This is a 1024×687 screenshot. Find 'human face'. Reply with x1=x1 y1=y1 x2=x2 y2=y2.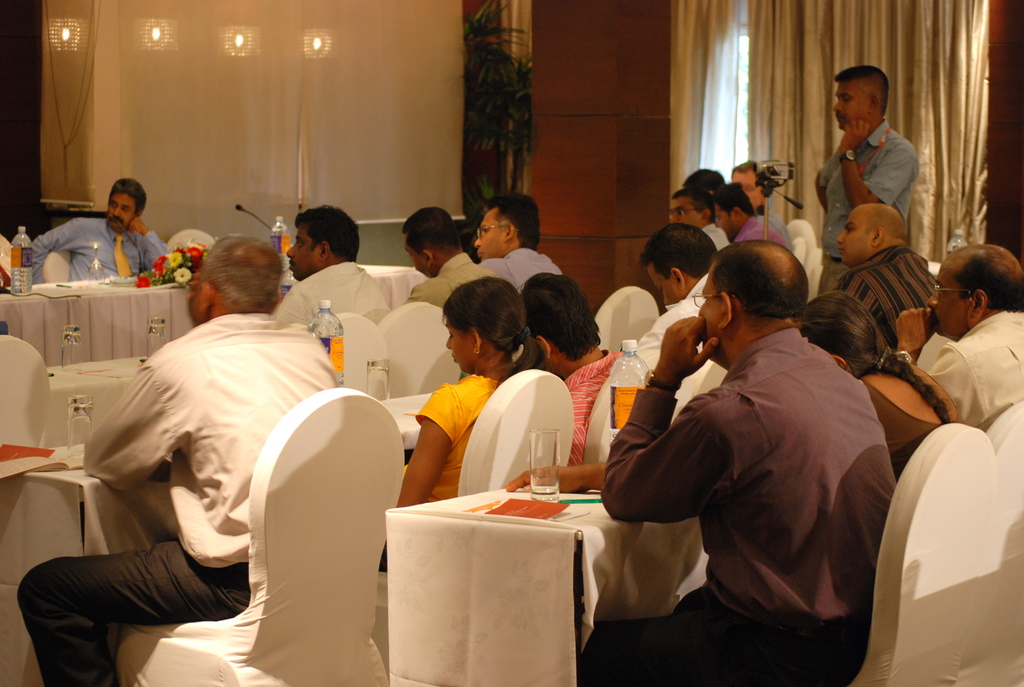
x1=833 y1=81 x2=871 y2=129.
